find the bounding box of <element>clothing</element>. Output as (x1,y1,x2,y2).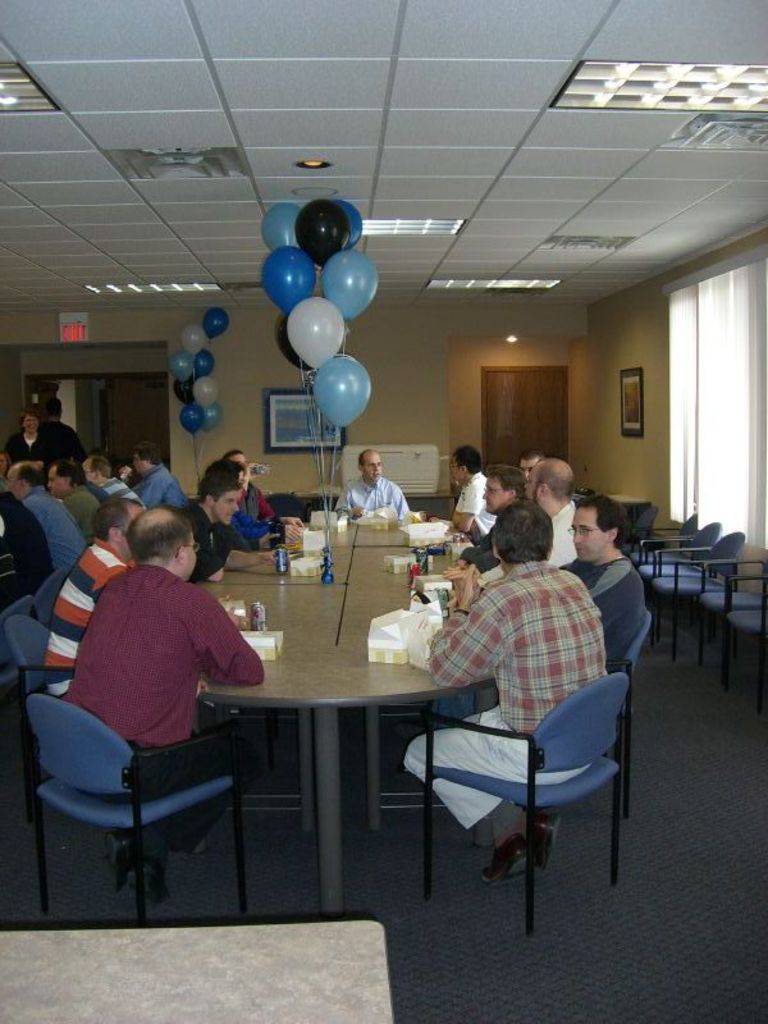
(60,568,269,877).
